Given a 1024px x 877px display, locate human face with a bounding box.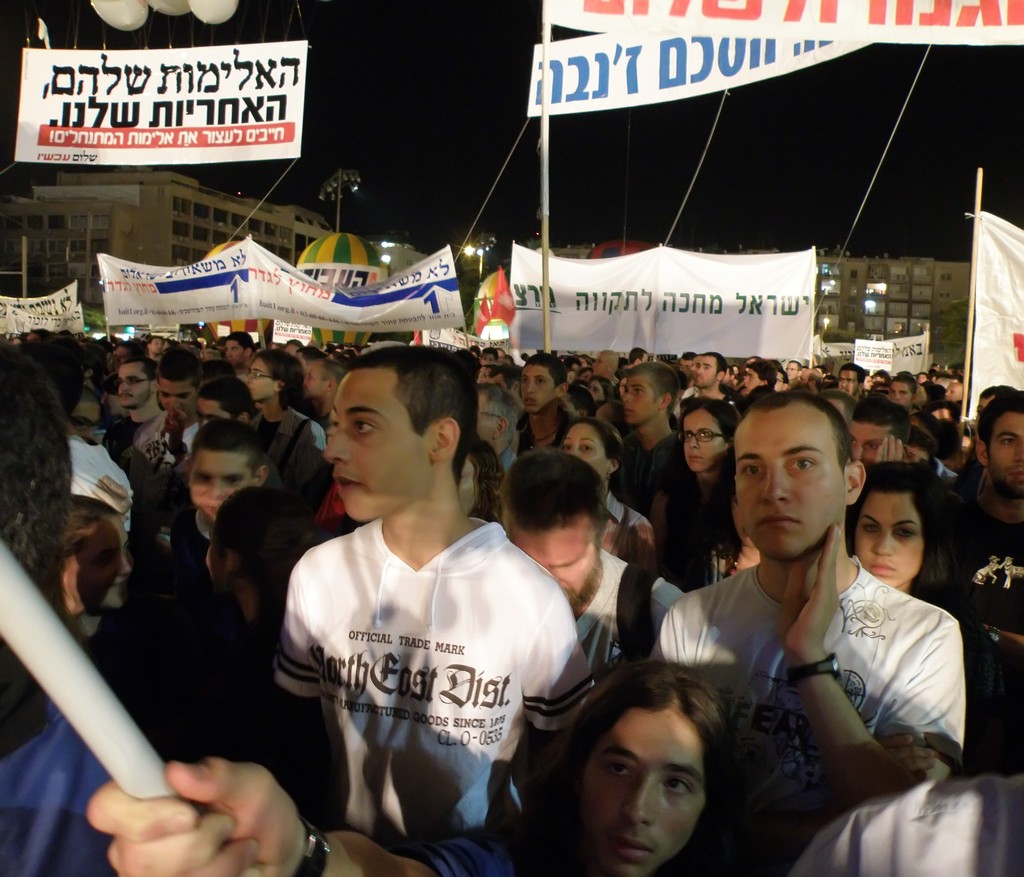
Located: Rect(551, 422, 608, 485).
